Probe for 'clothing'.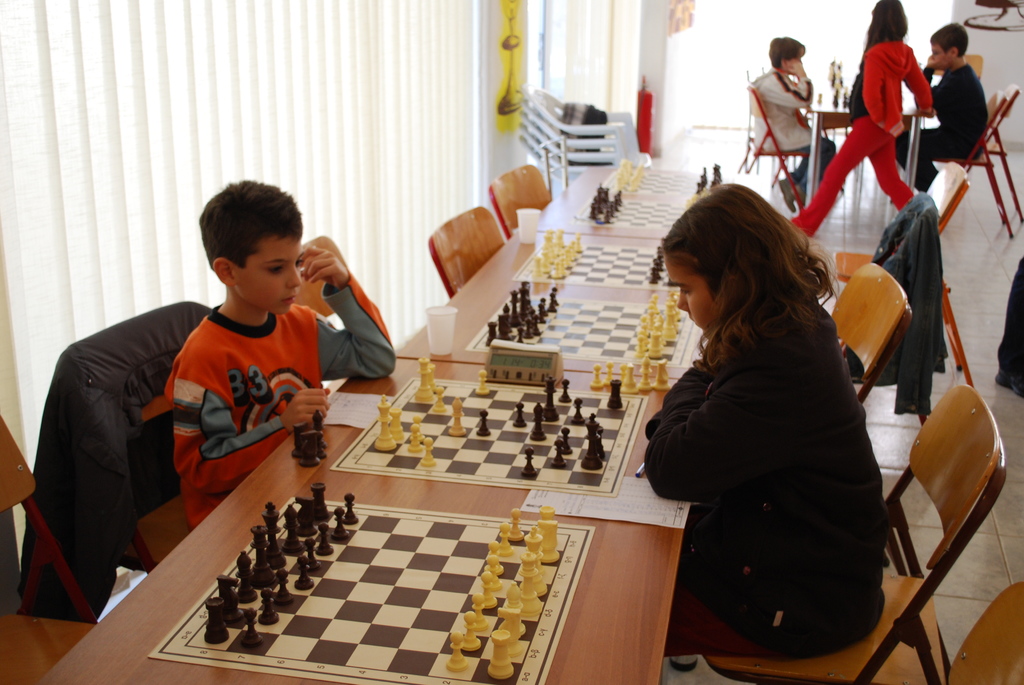
Probe result: <box>895,67,988,193</box>.
